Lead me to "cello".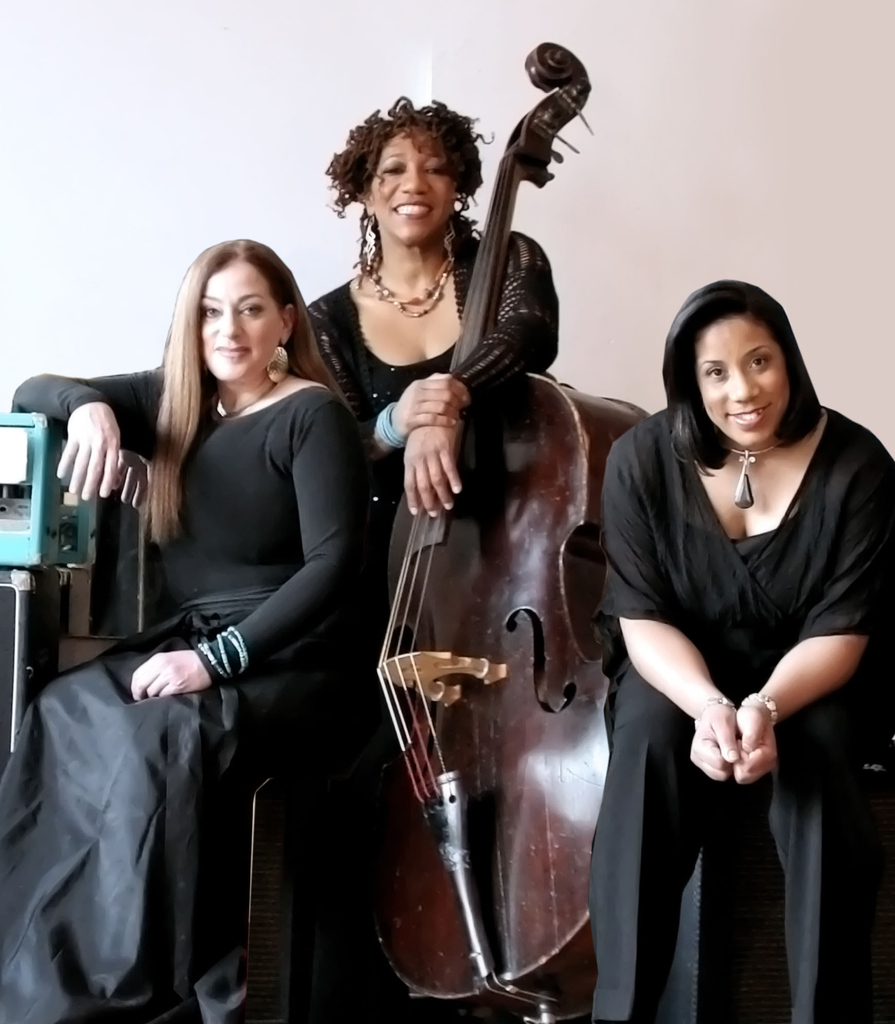
Lead to (left=361, top=35, right=648, bottom=1023).
